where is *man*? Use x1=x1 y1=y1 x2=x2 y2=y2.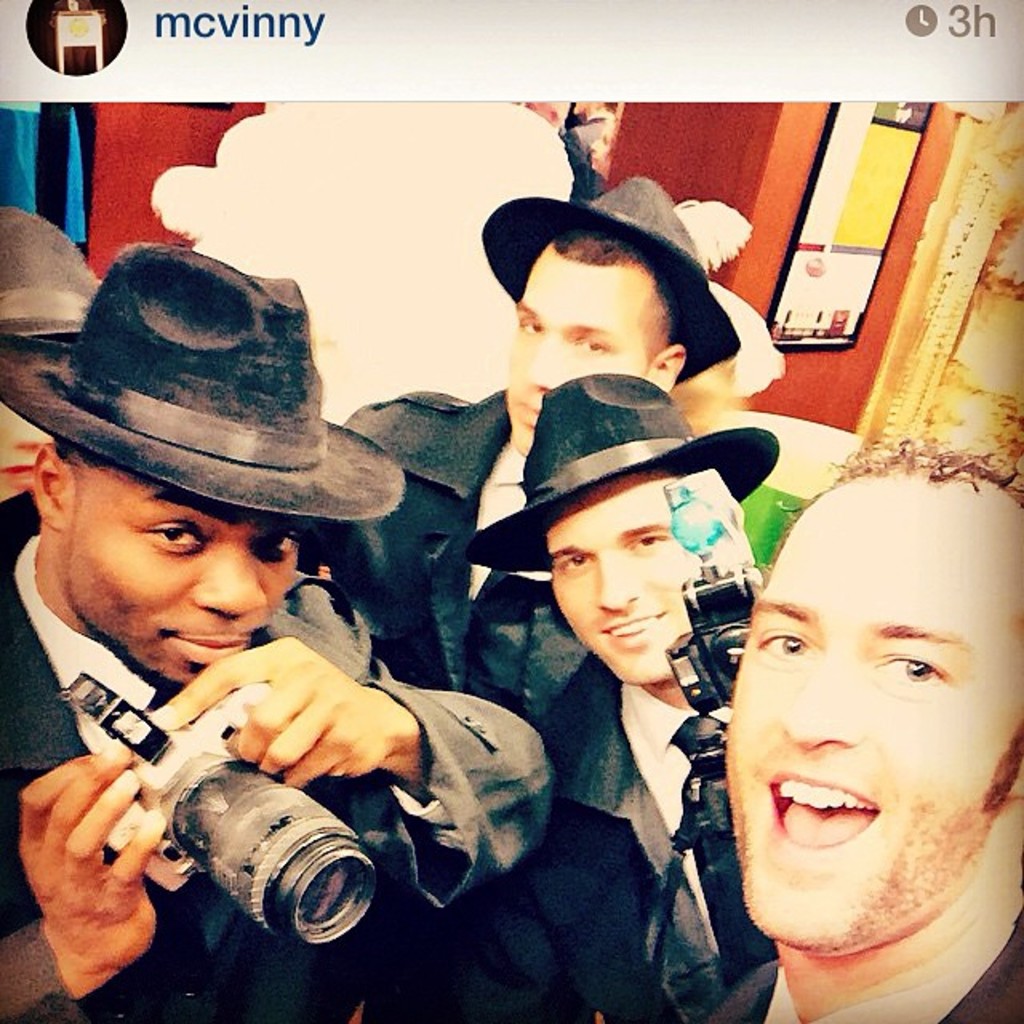
x1=662 y1=442 x2=1023 y2=1023.
